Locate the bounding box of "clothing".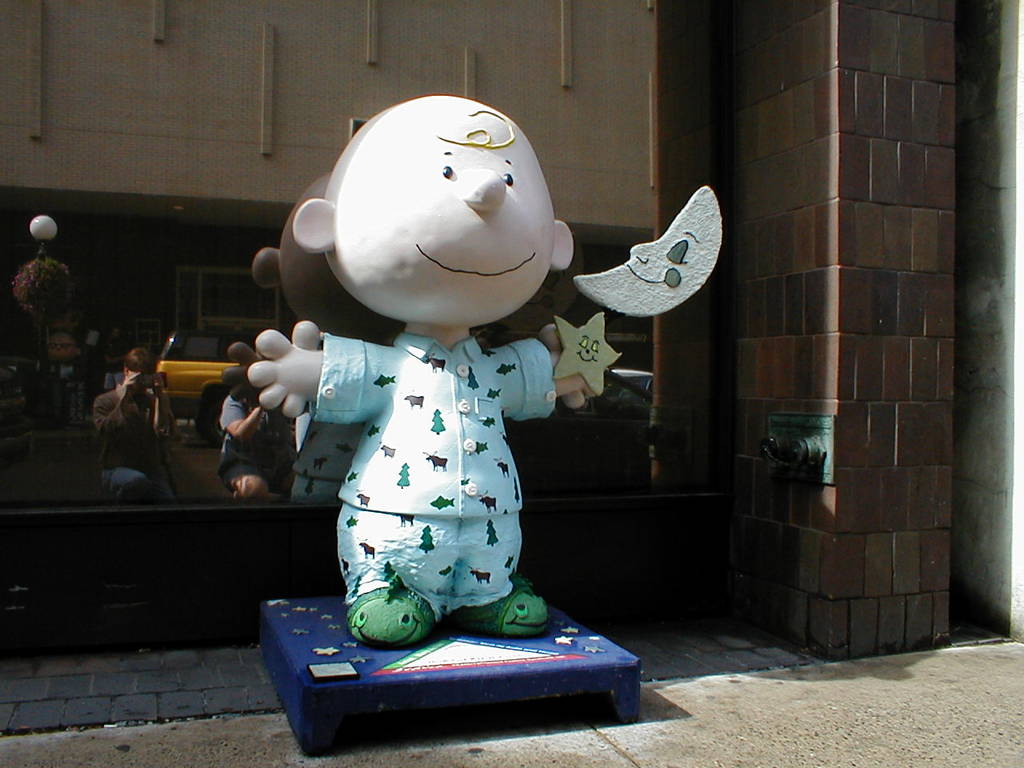
Bounding box: 206/390/287/492.
